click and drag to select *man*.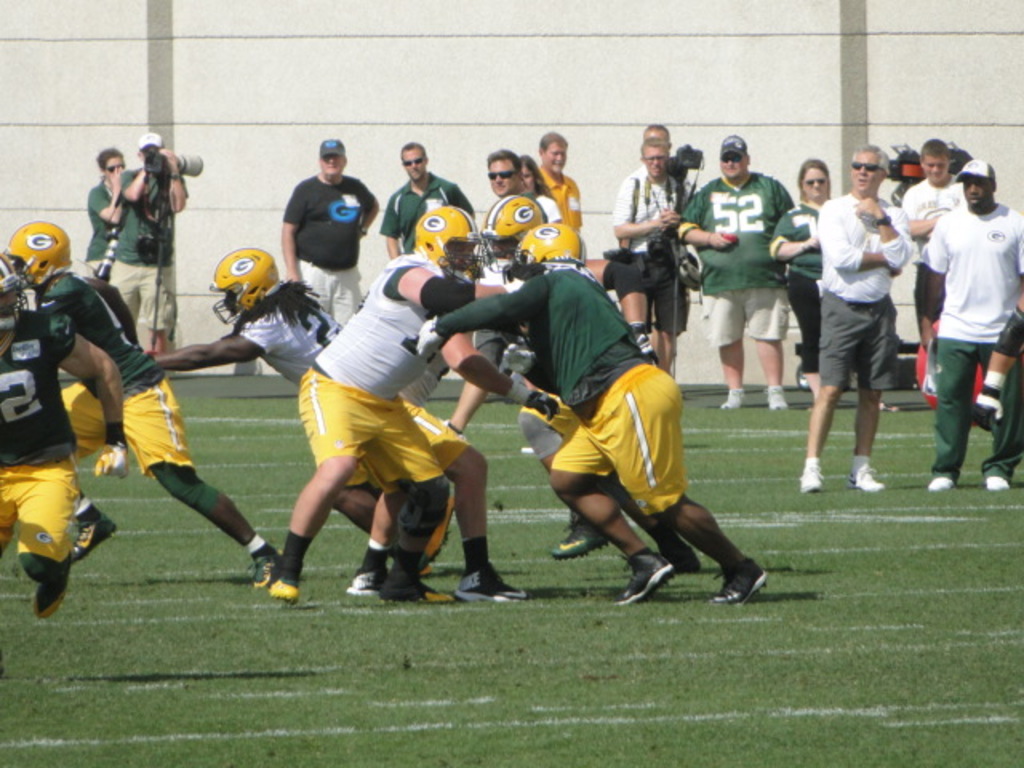
Selection: 5,219,285,592.
